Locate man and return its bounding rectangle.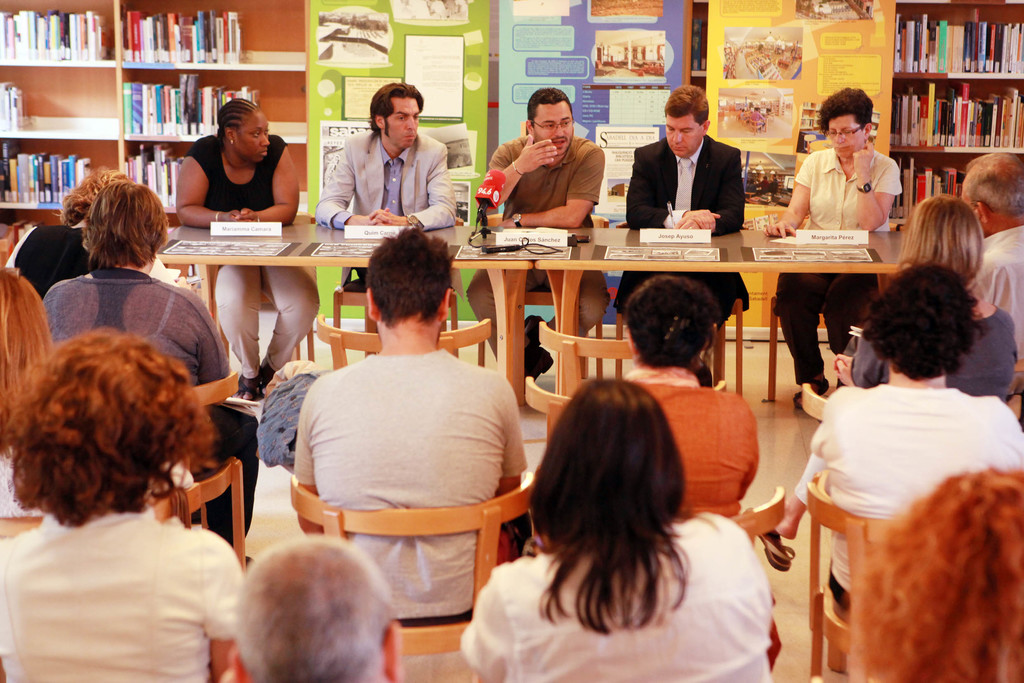
detection(294, 226, 538, 623).
